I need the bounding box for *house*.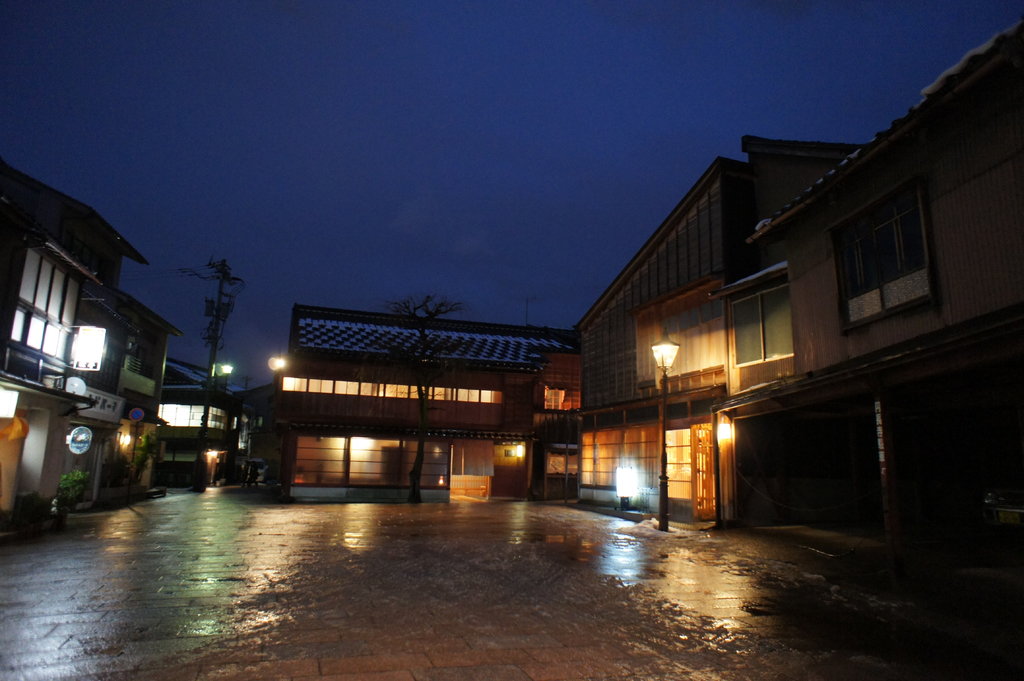
Here it is: x1=227, y1=380, x2=292, y2=485.
